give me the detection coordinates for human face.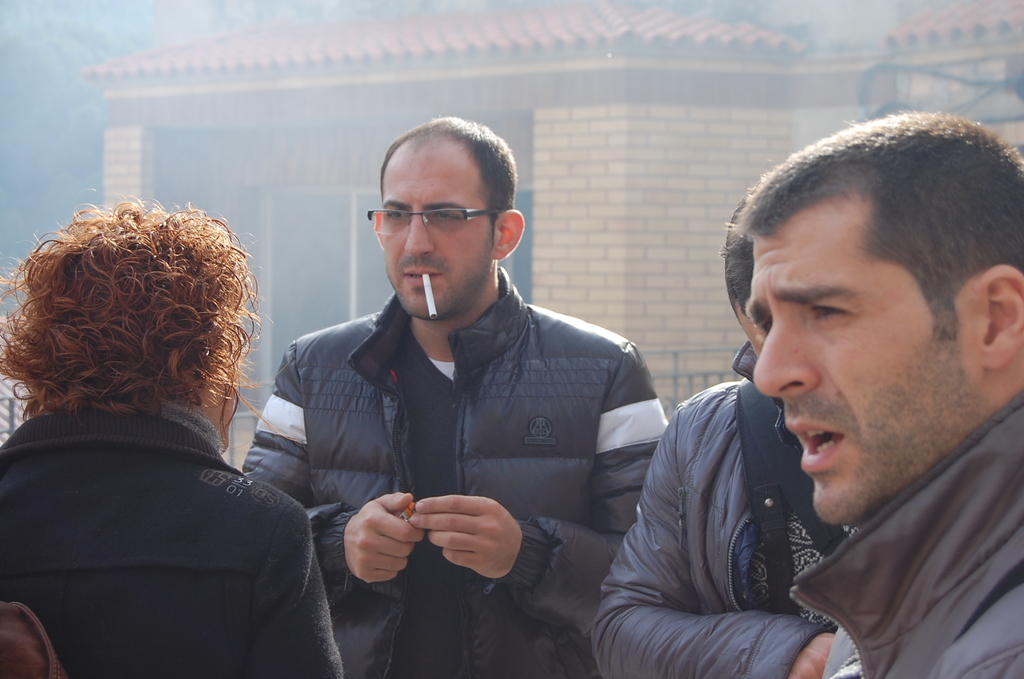
crop(756, 231, 982, 528).
